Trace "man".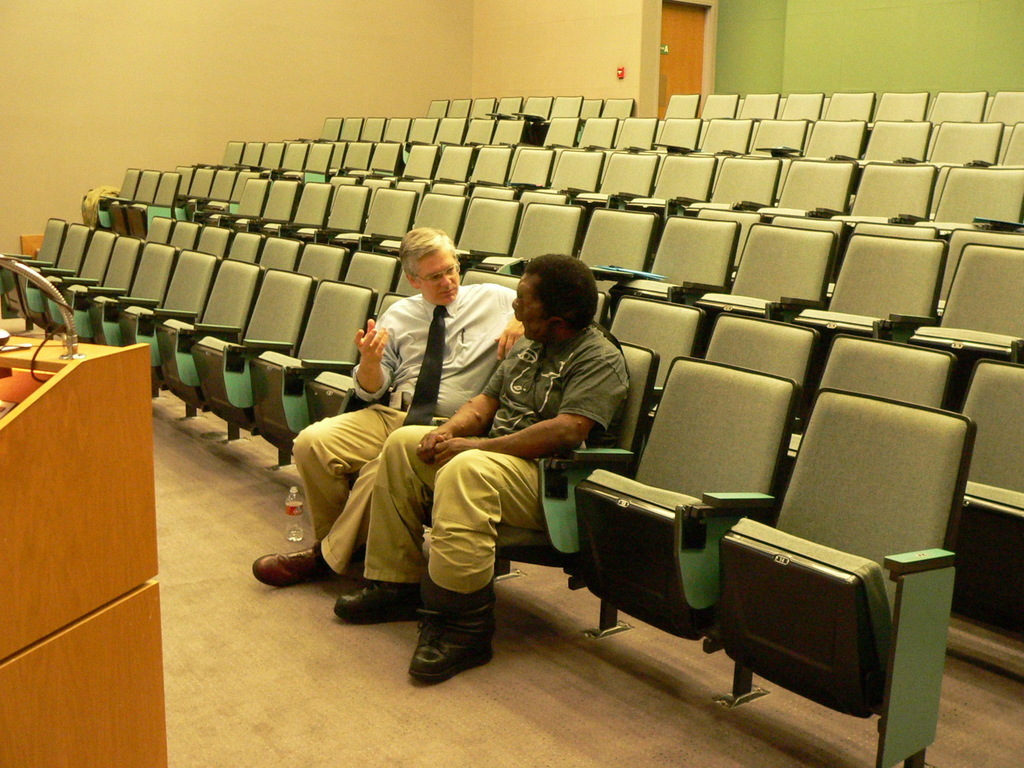
Traced to [left=392, top=246, right=634, bottom=657].
